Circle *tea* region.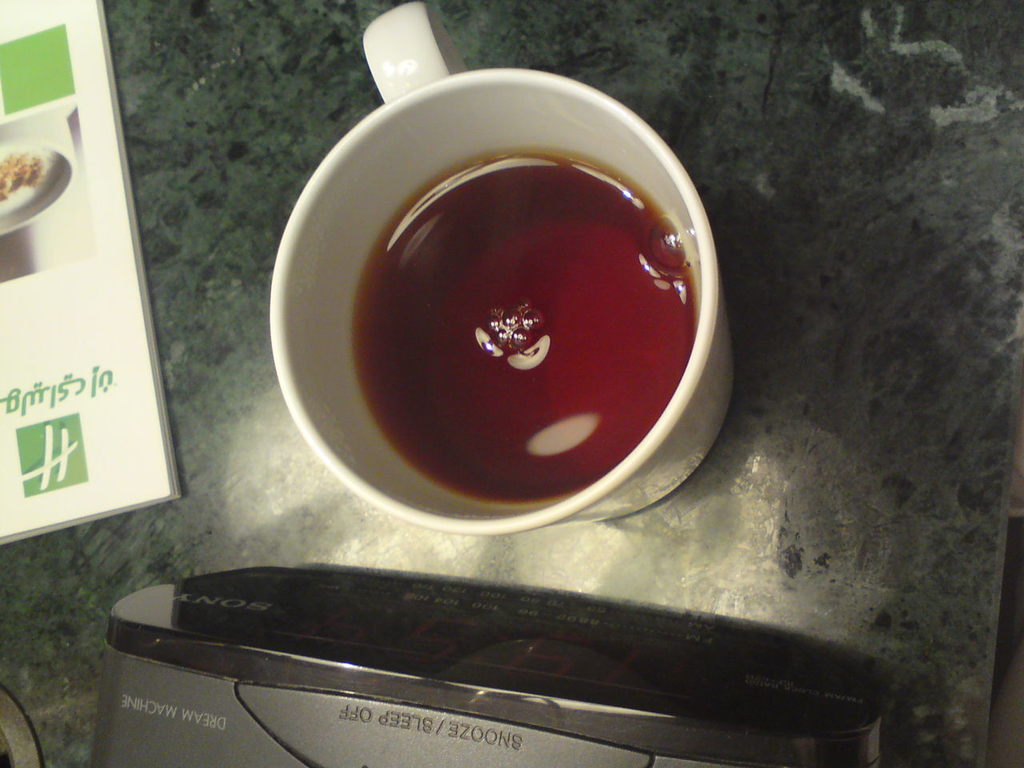
Region: 351/155/696/503.
